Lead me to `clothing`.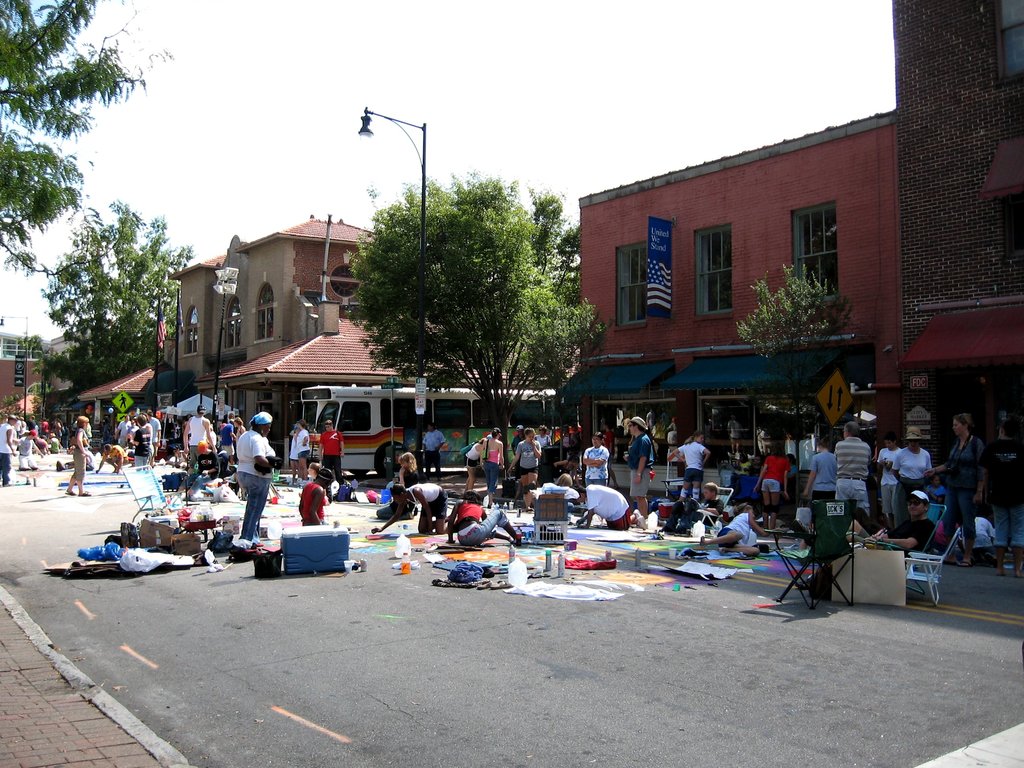
Lead to Rect(943, 431, 993, 543).
